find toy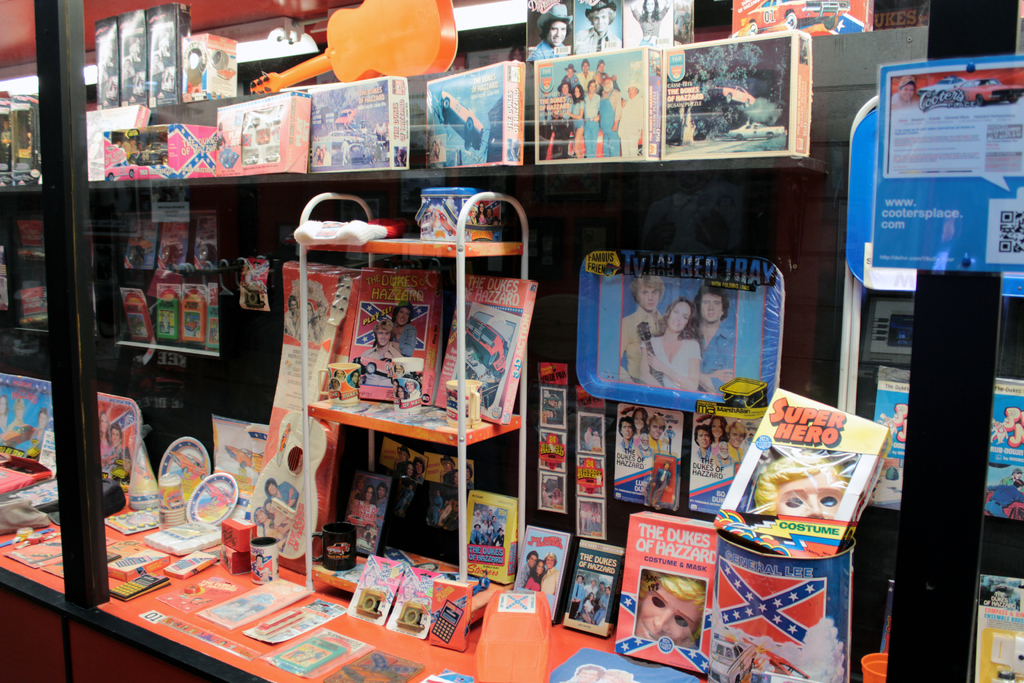
[0,391,5,436]
